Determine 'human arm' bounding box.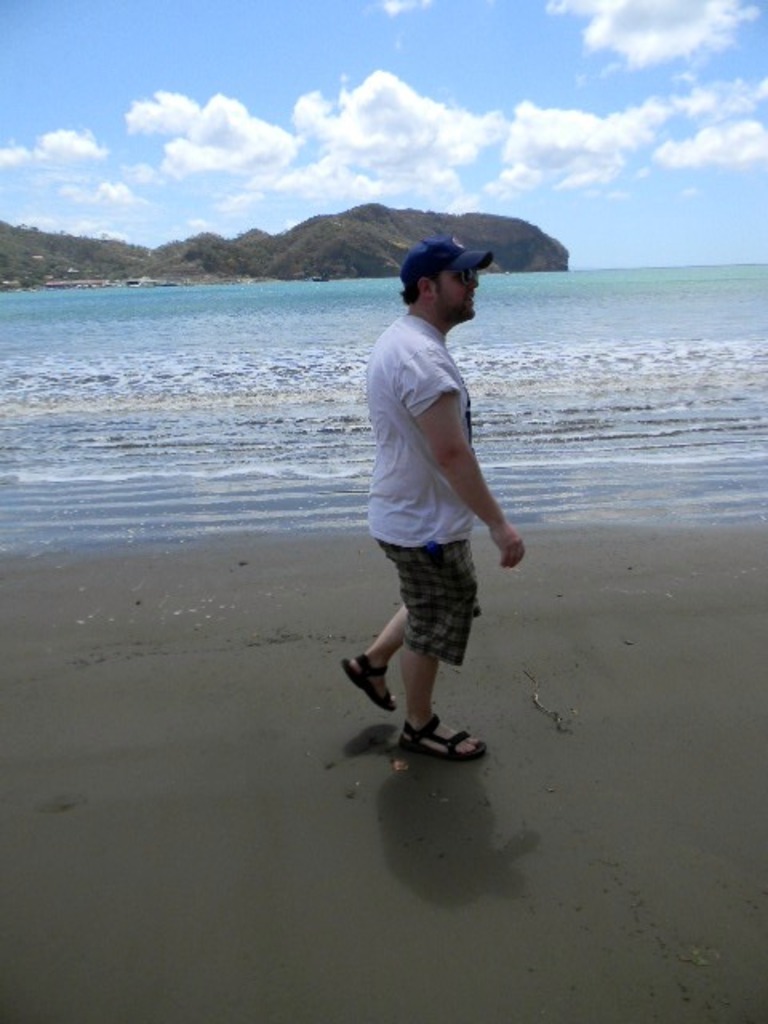
Determined: select_region(437, 389, 510, 530).
